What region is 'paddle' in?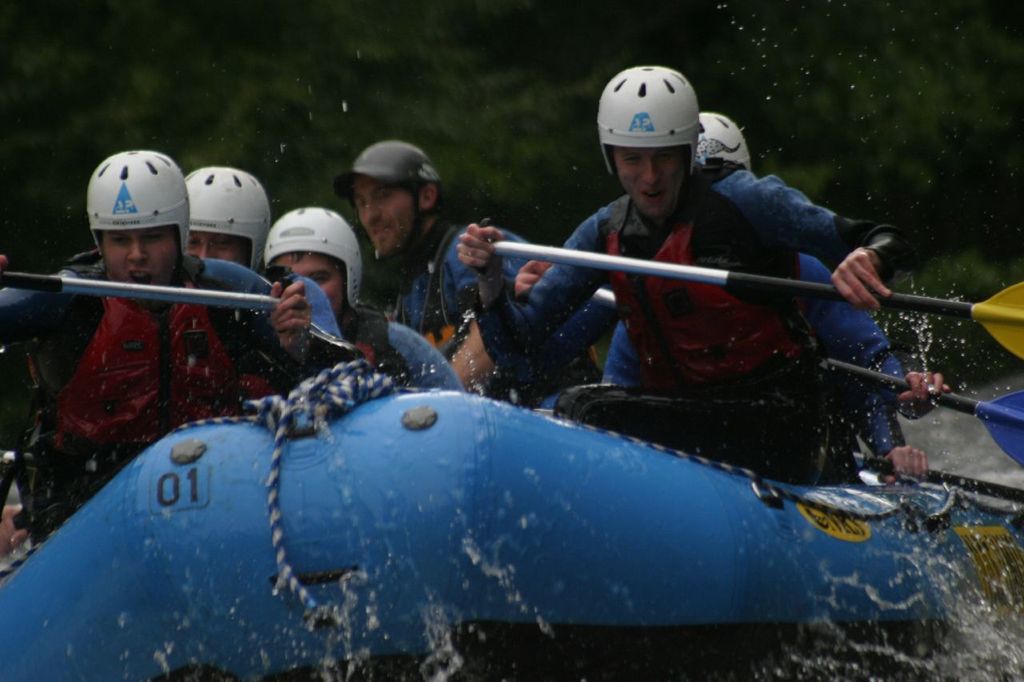
(488,219,1023,362).
